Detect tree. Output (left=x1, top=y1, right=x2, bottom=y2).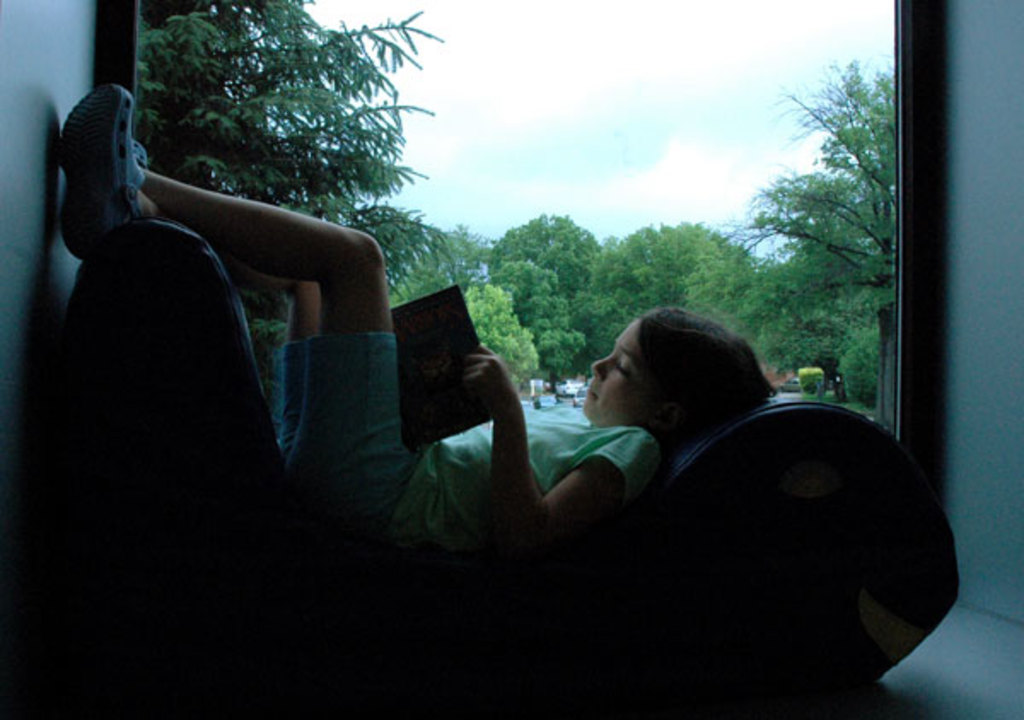
(left=722, top=58, right=899, bottom=331).
